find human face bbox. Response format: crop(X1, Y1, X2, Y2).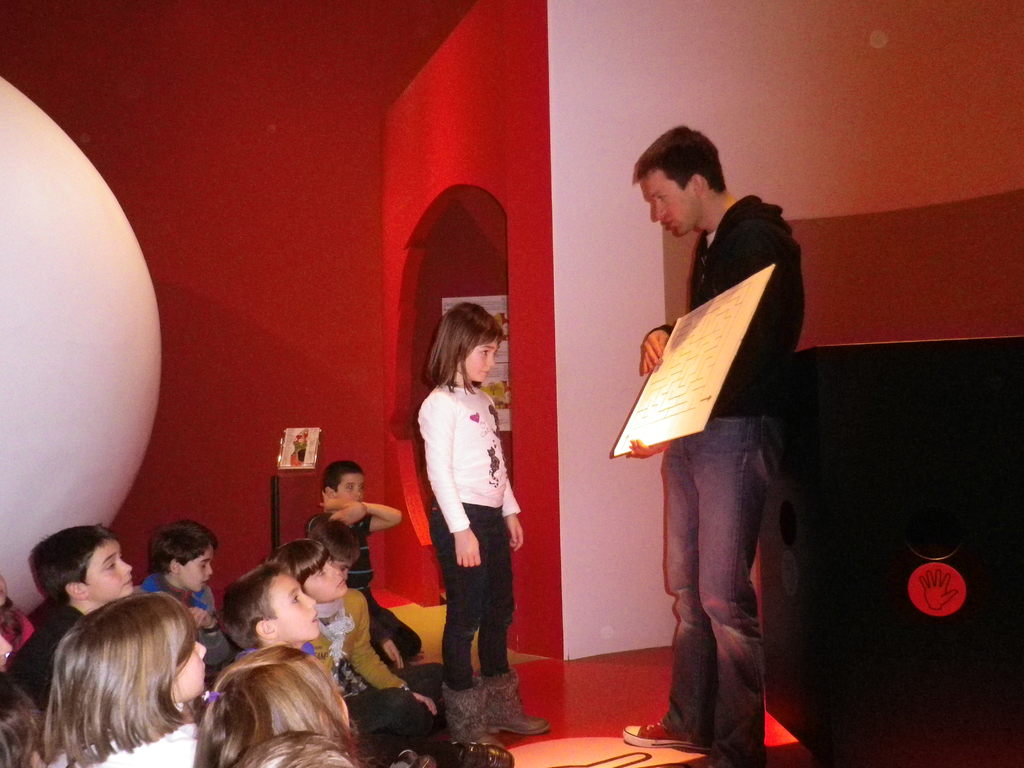
crop(172, 643, 204, 696).
